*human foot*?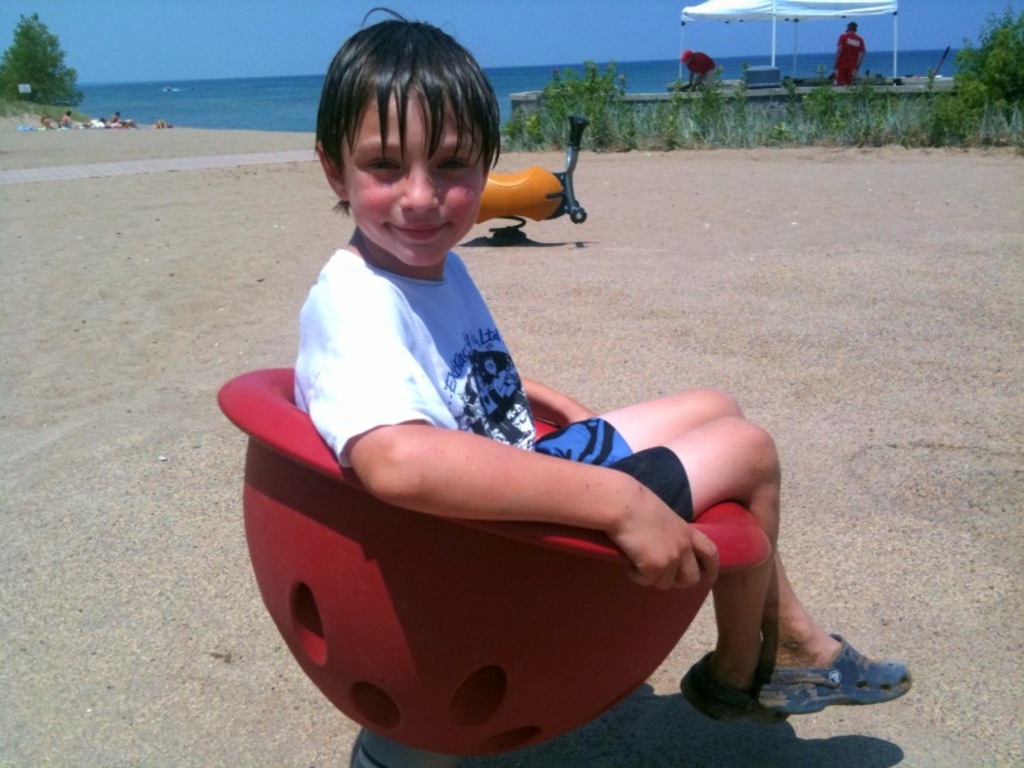
<region>672, 652, 791, 722</region>
